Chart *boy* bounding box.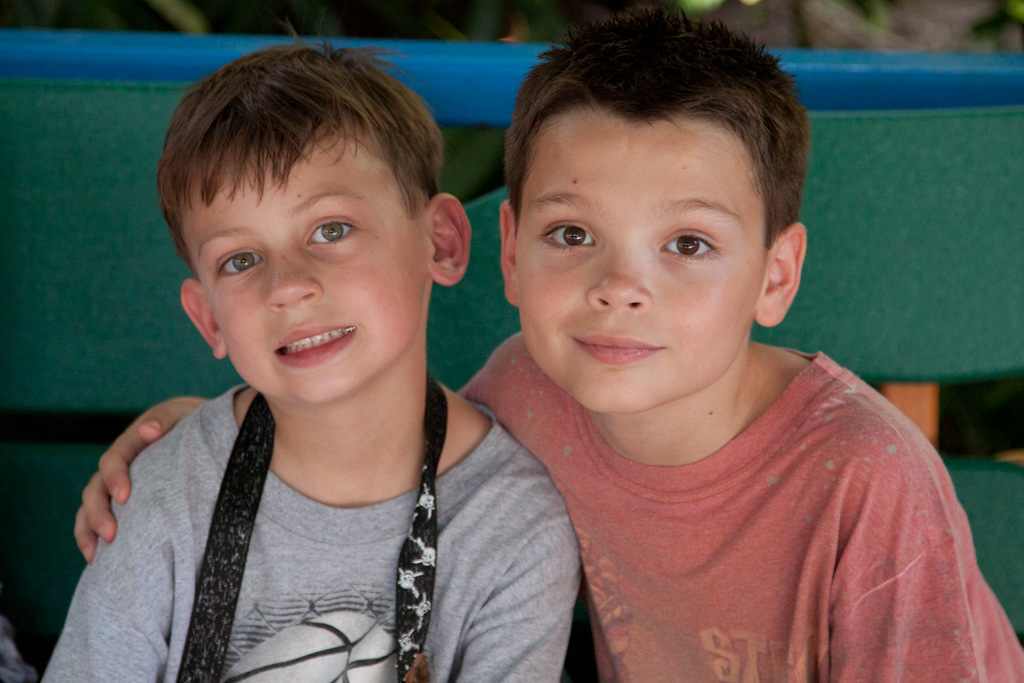
Charted: Rect(74, 5, 1023, 682).
